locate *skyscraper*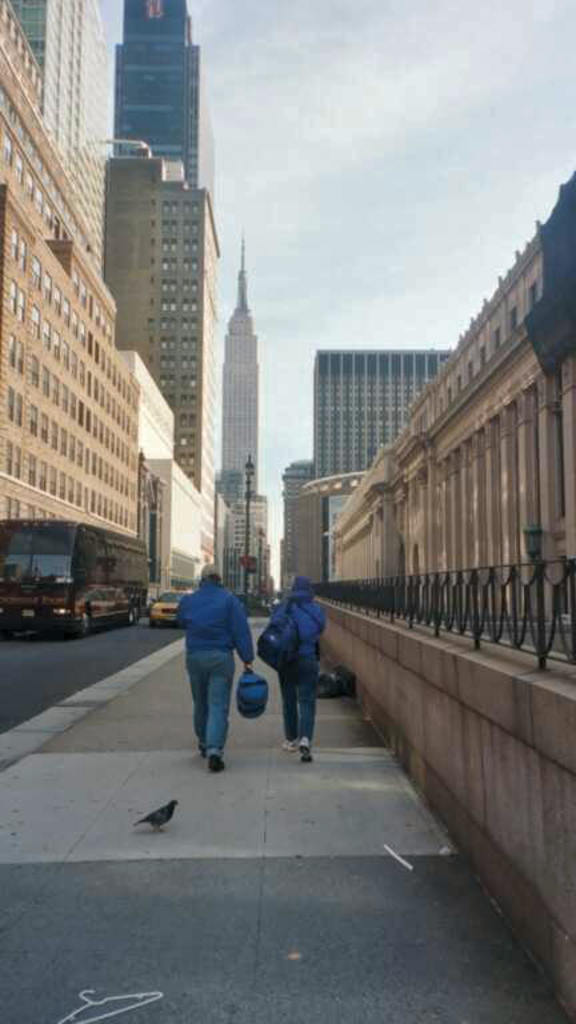
detection(216, 228, 272, 596)
